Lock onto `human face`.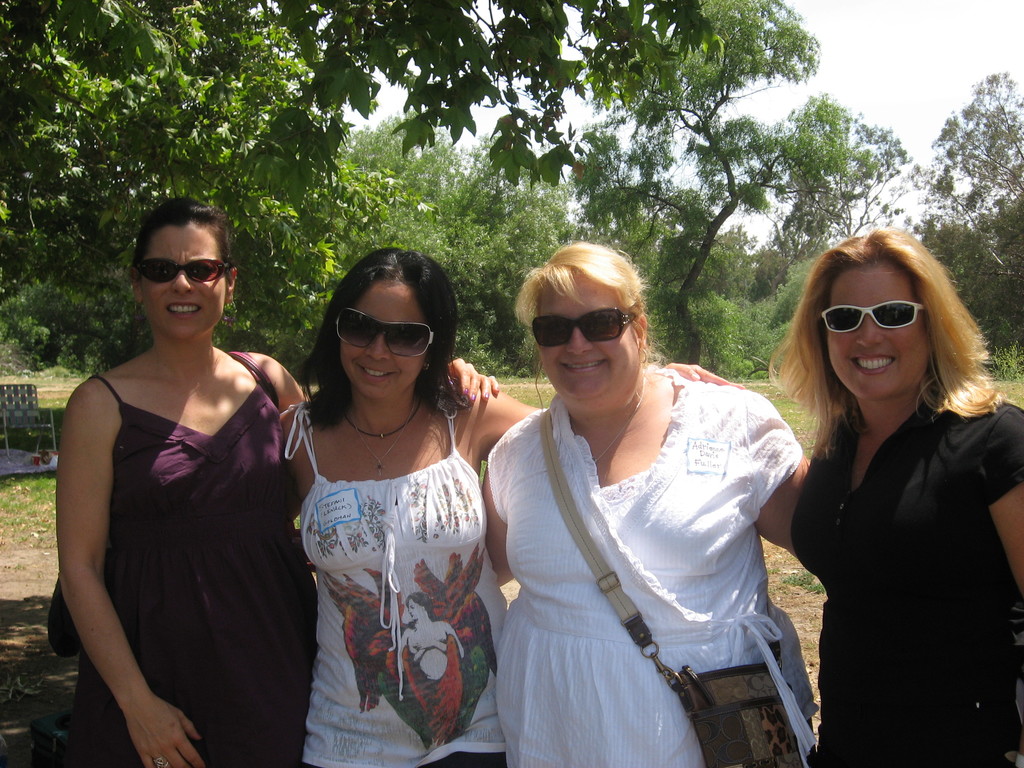
Locked: bbox=(340, 284, 426, 400).
